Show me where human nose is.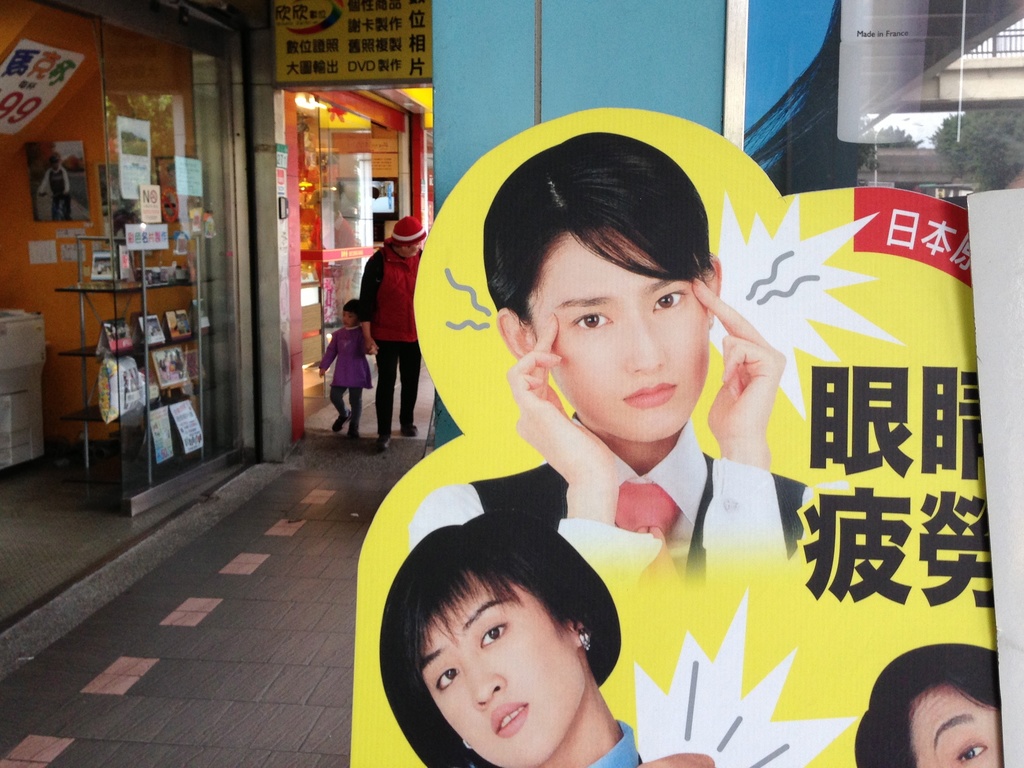
human nose is at 456, 653, 509, 712.
